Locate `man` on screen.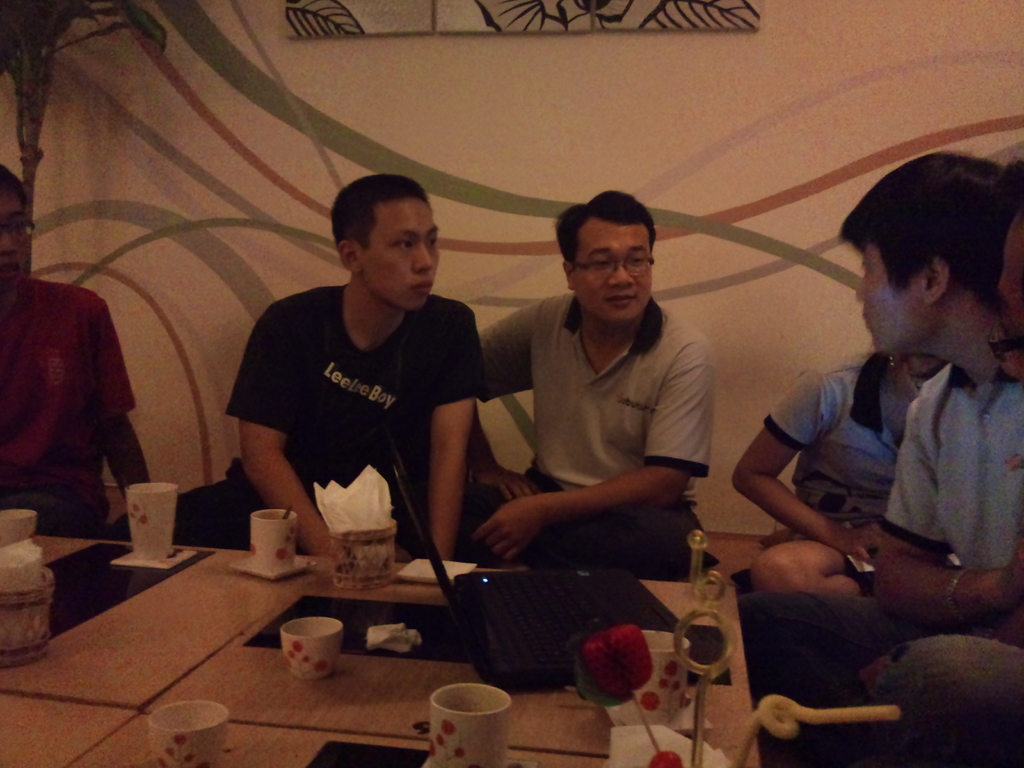
On screen at {"left": 0, "top": 161, "right": 158, "bottom": 534}.
